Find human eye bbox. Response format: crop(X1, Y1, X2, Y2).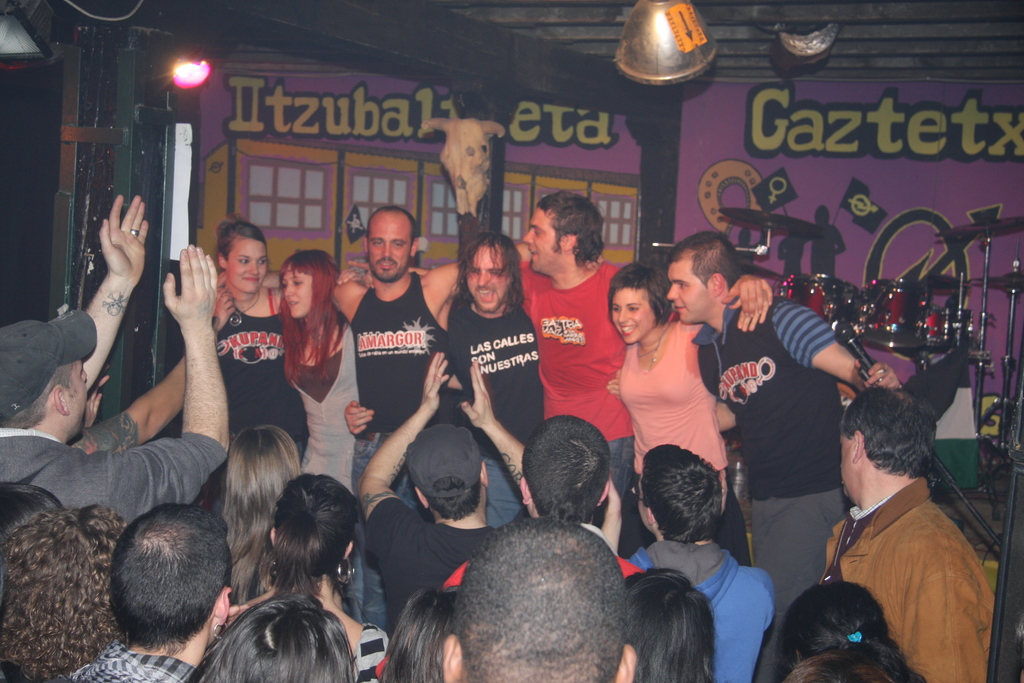
crop(370, 239, 382, 247).
